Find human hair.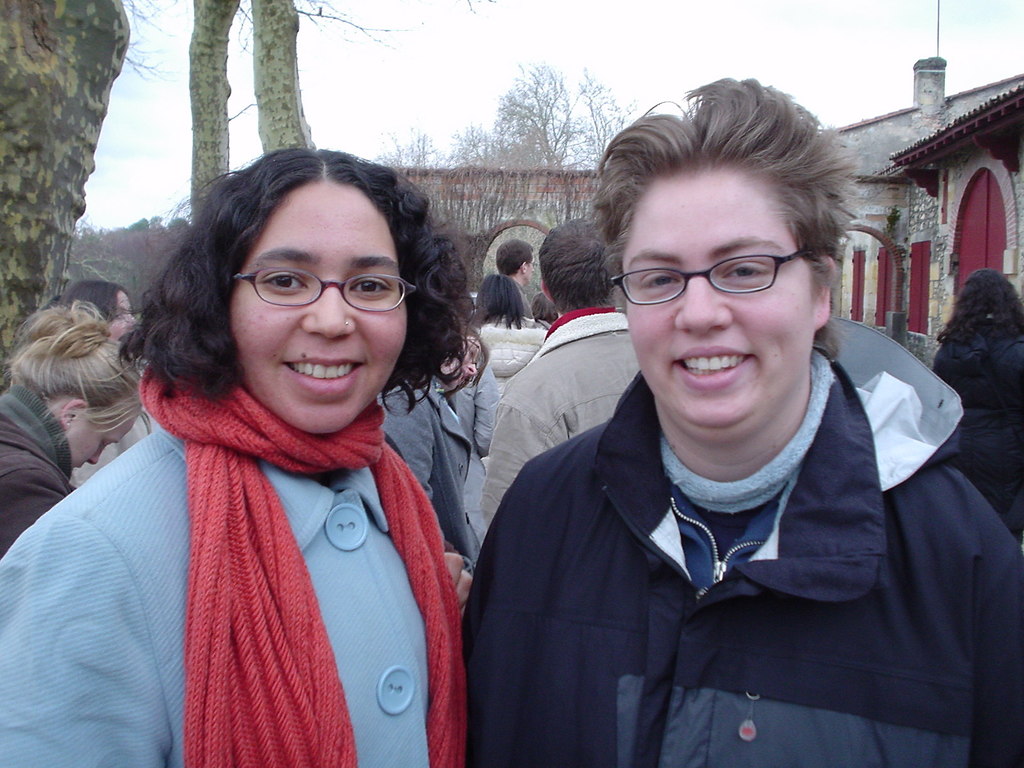
{"left": 470, "top": 276, "right": 527, "bottom": 332}.
